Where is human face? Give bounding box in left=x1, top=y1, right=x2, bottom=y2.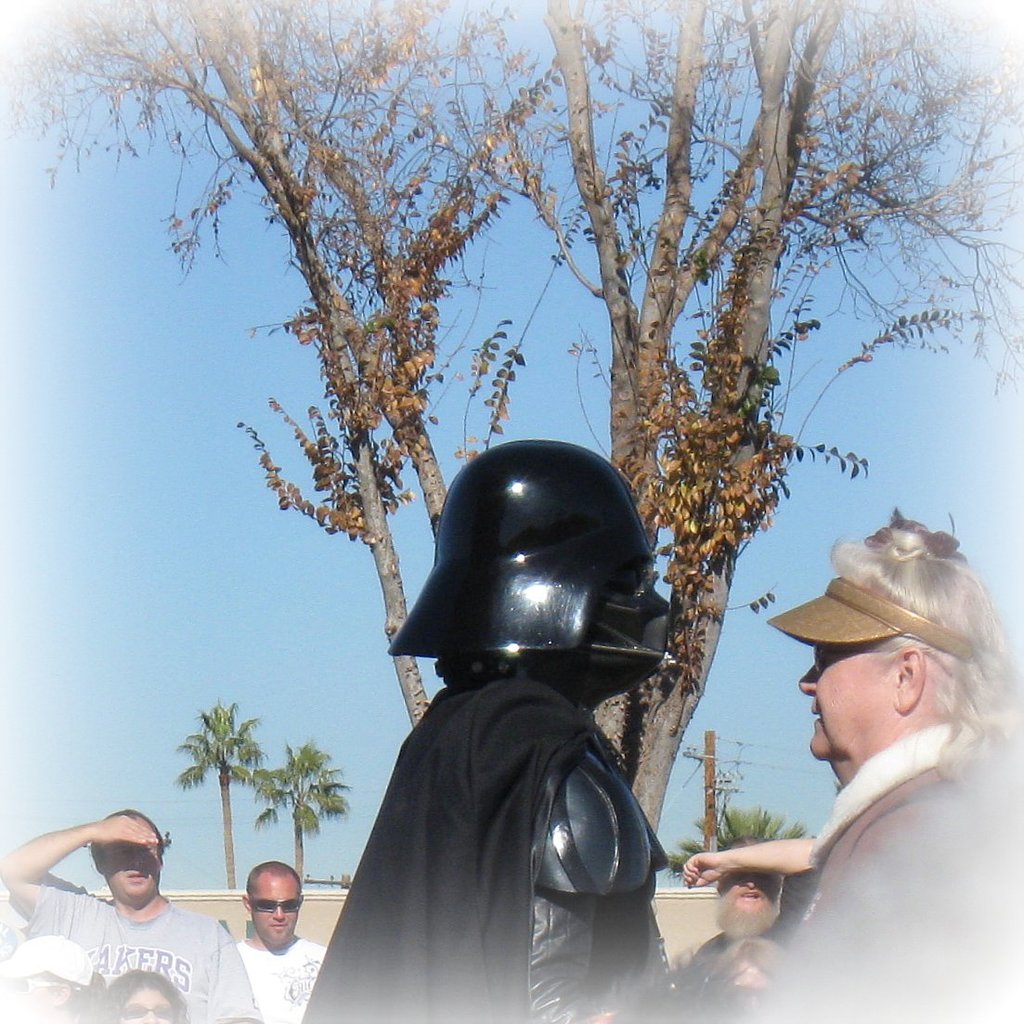
left=123, top=990, right=178, bottom=1023.
